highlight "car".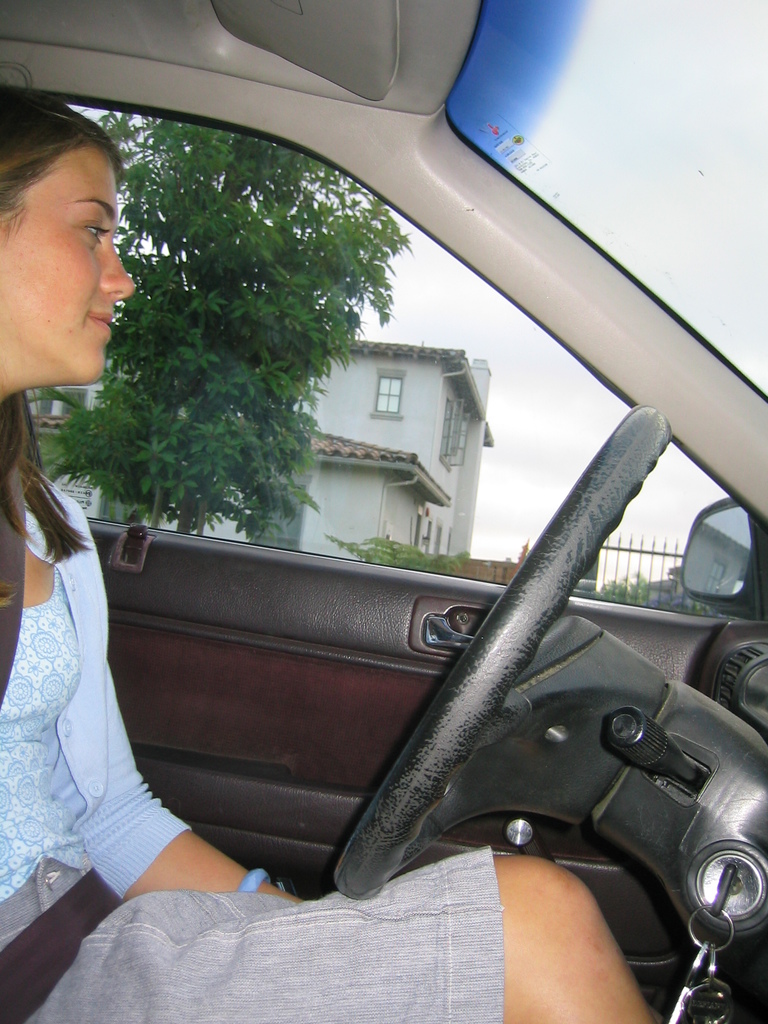
Highlighted region: x1=0 y1=0 x2=767 y2=1023.
